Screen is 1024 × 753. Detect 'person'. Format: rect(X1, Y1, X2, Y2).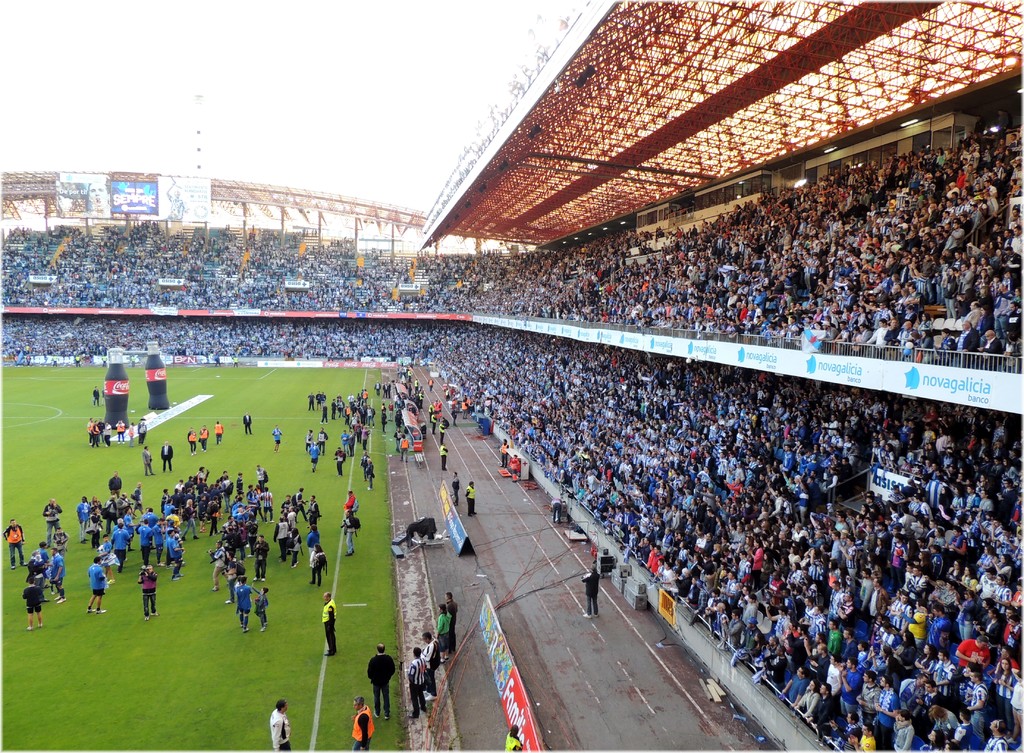
rect(504, 723, 518, 752).
